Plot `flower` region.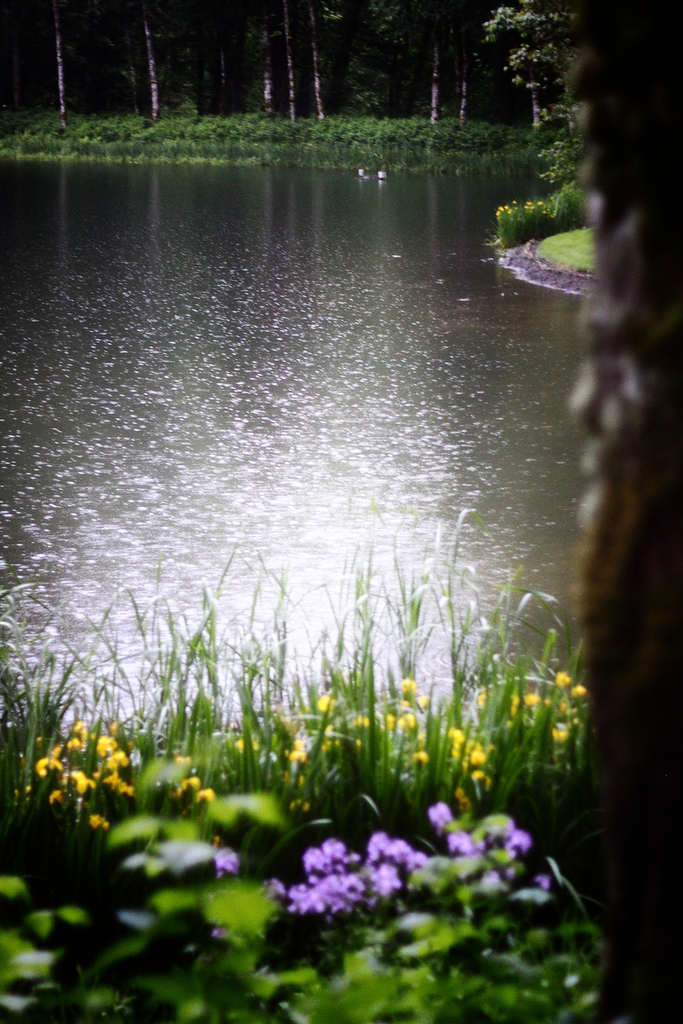
Plotted at x1=108 y1=753 x2=127 y2=771.
